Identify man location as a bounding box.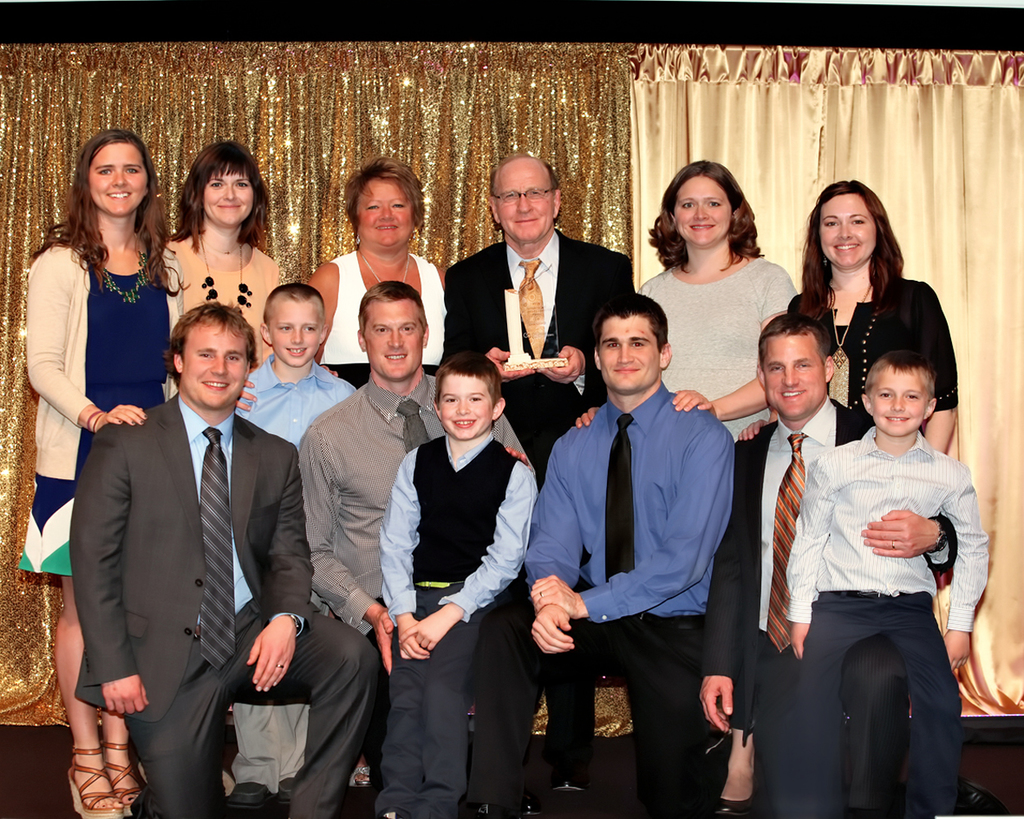
BBox(697, 311, 910, 818).
